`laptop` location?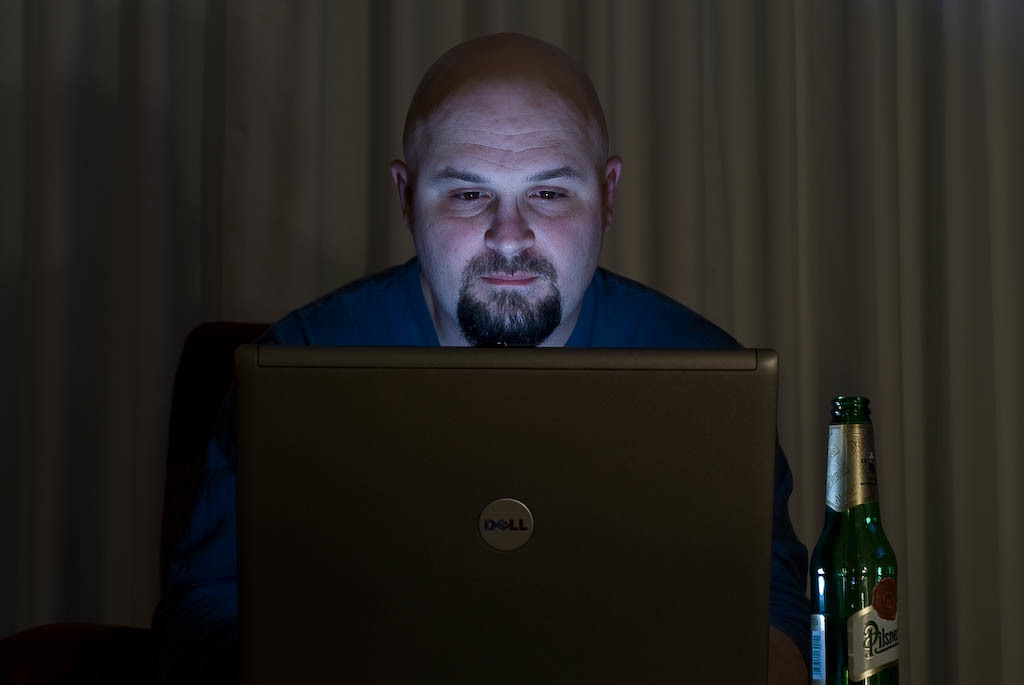
locate(232, 345, 780, 684)
